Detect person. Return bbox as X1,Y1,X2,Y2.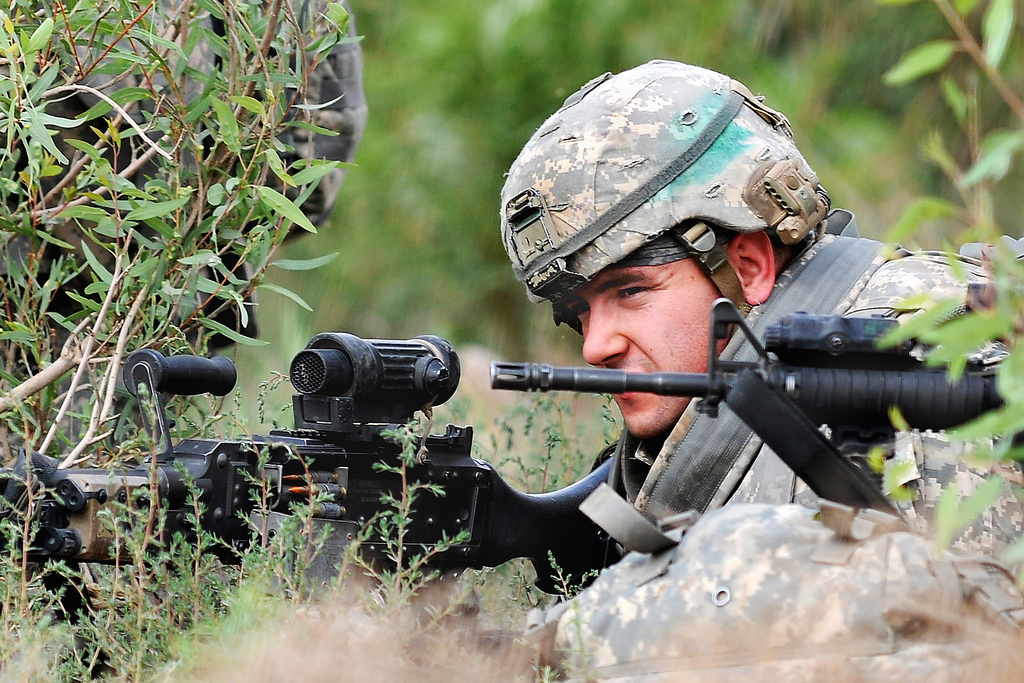
499,55,1023,597.
